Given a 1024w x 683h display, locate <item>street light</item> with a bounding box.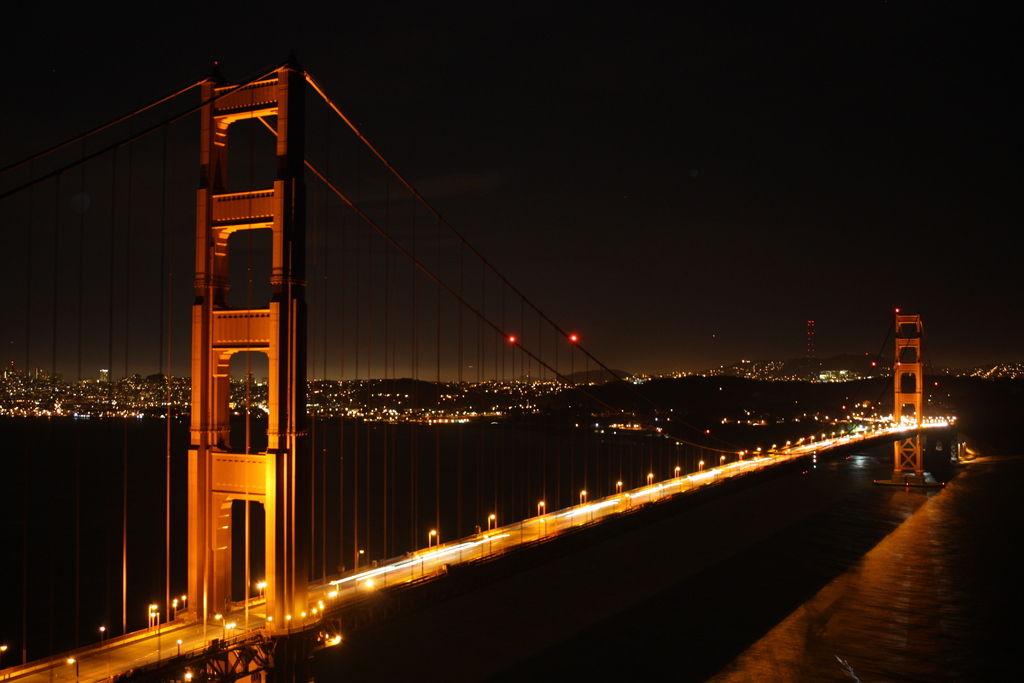
Located: (left=227, top=625, right=231, bottom=637).
